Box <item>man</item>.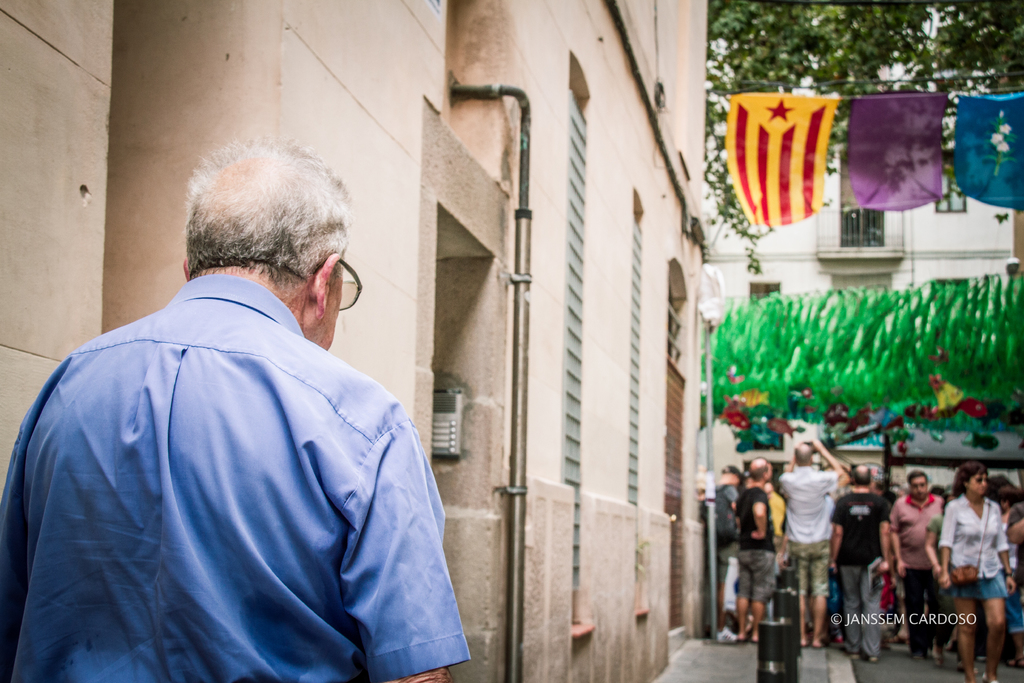
[778,434,849,646].
